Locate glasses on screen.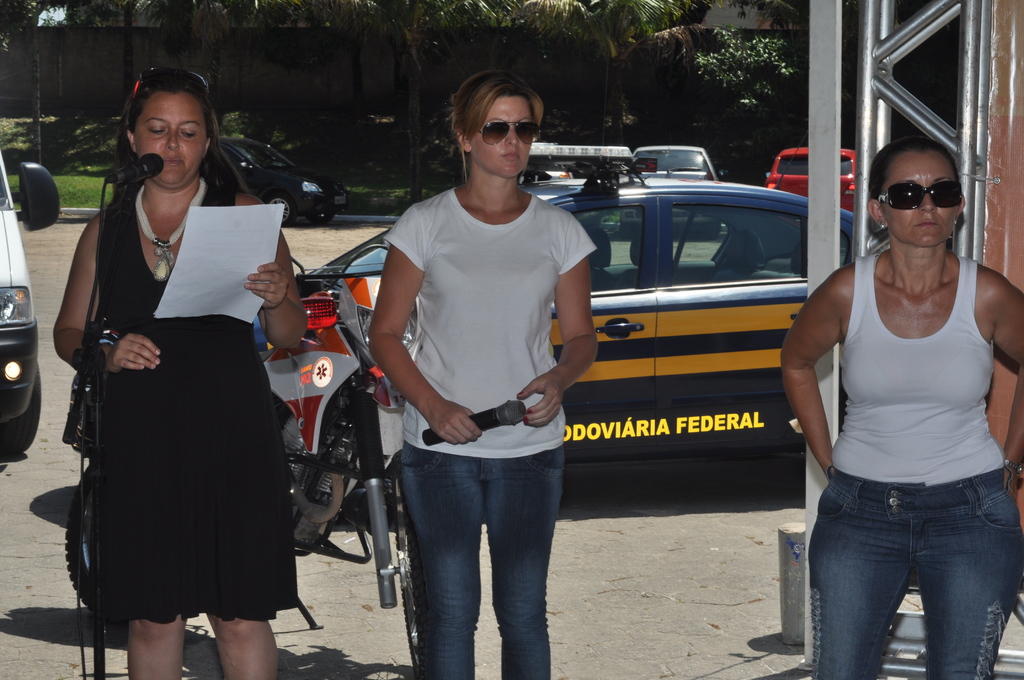
On screen at {"left": 869, "top": 177, "right": 972, "bottom": 219}.
